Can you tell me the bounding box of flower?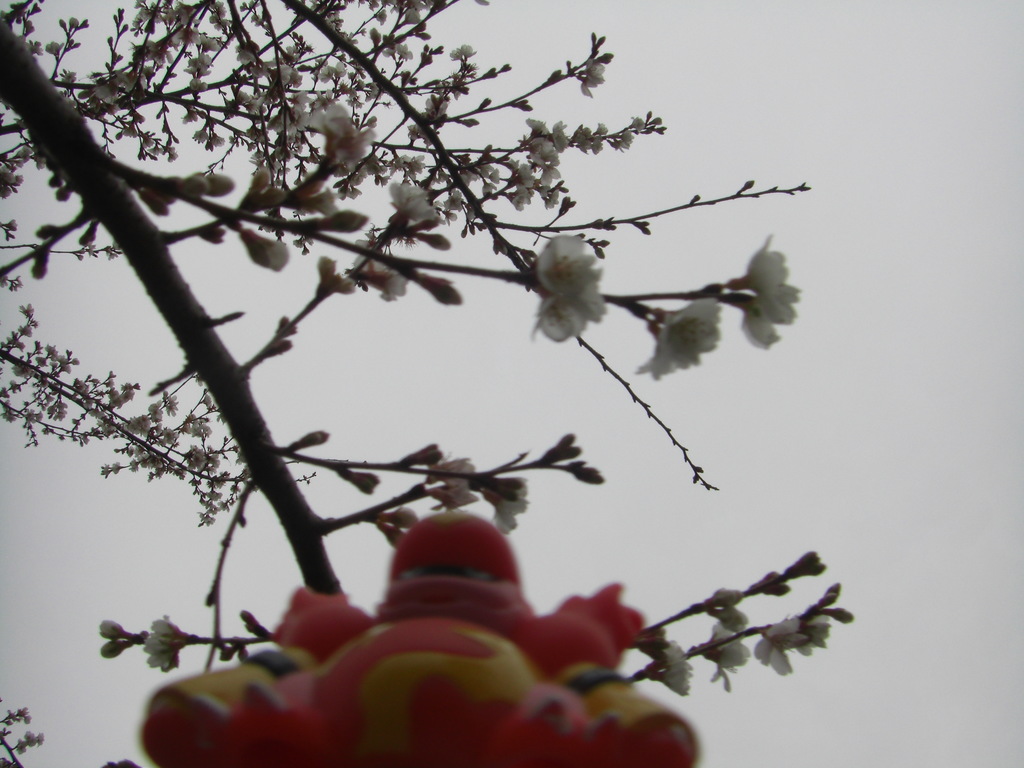
left=703, top=594, right=753, bottom=638.
